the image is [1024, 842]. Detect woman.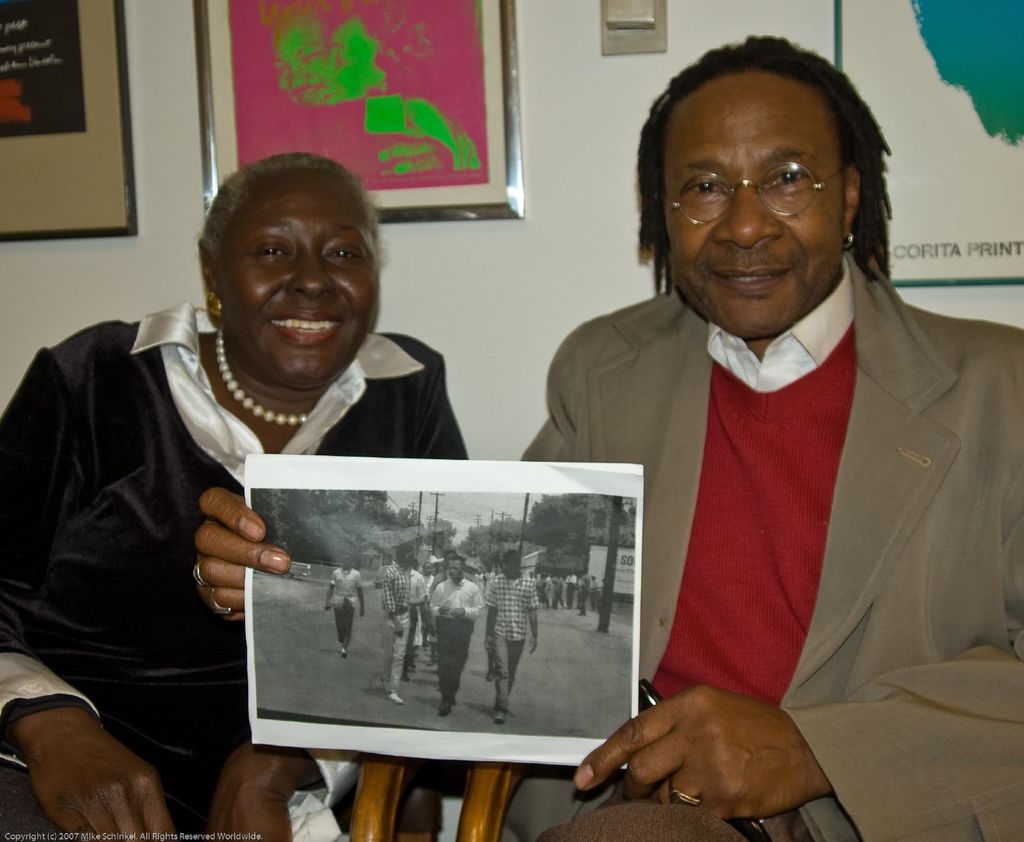
Detection: (32,141,401,834).
